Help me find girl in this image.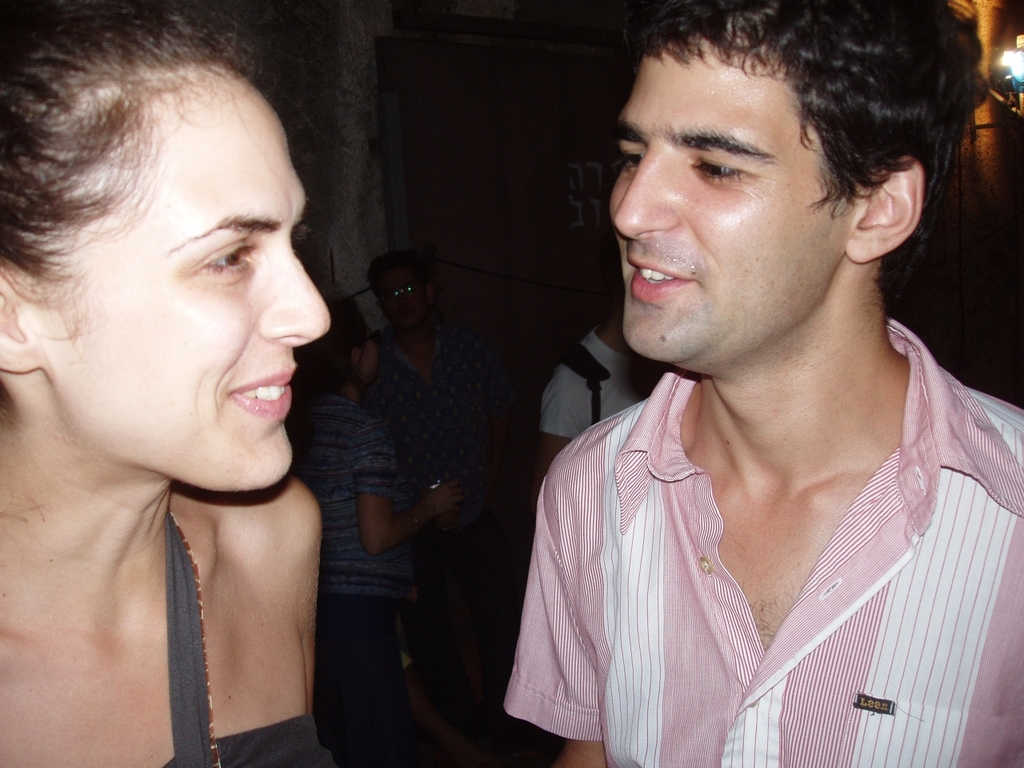
Found it: {"left": 0, "top": 0, "right": 329, "bottom": 767}.
